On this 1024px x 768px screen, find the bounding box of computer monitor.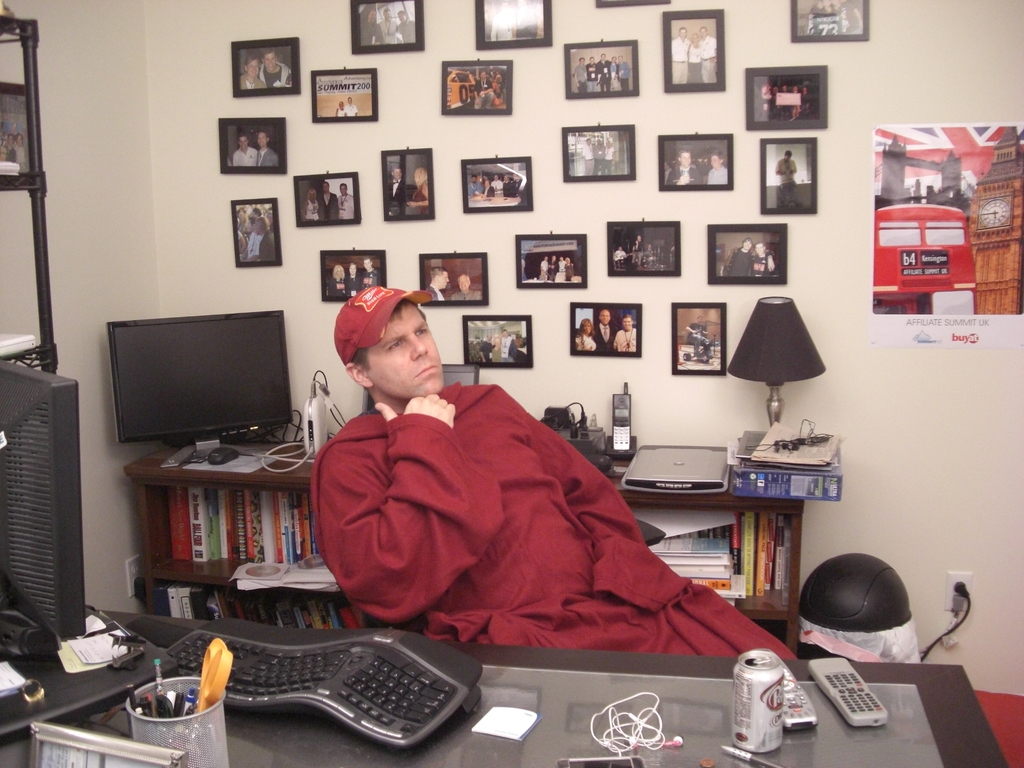
Bounding box: 0 356 107 675.
